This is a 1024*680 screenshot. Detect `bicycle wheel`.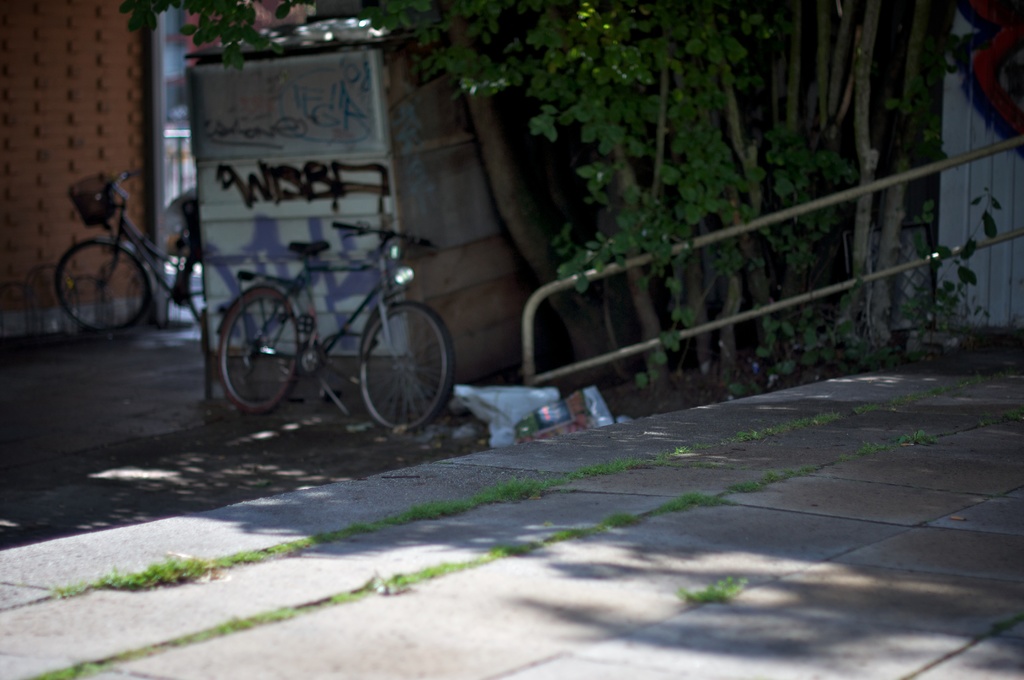
(56,237,155,332).
